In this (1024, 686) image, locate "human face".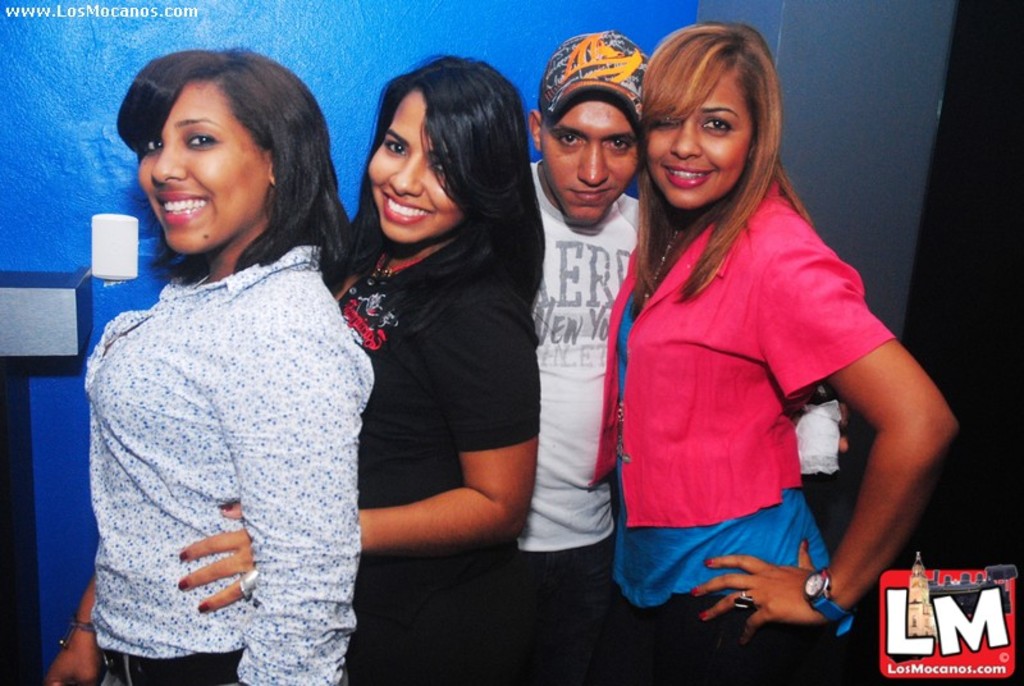
Bounding box: 360, 90, 463, 243.
